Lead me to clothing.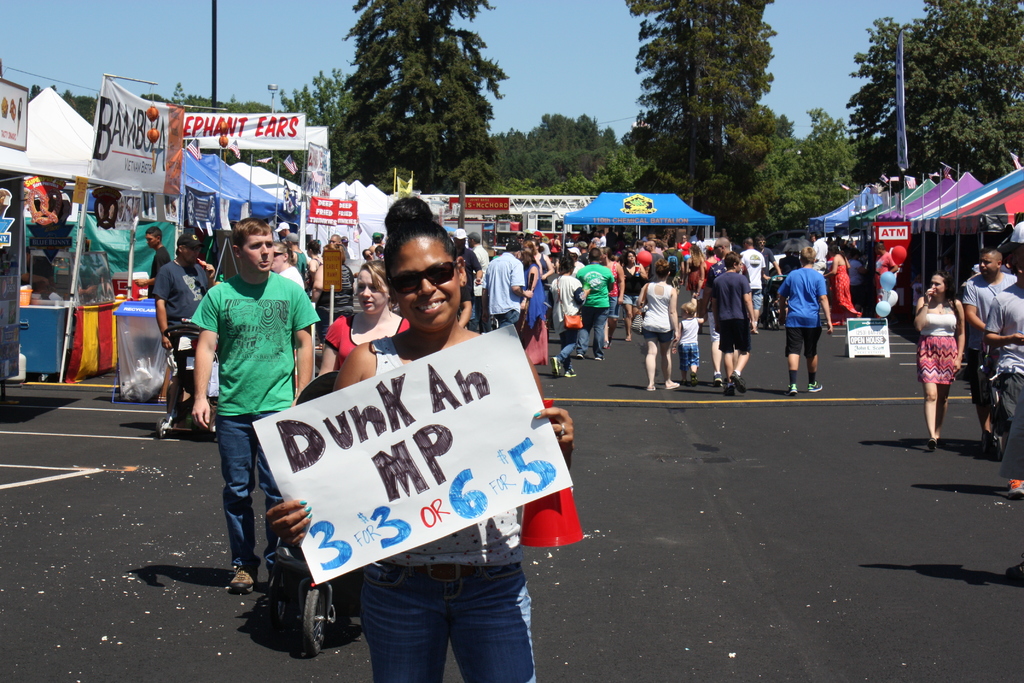
Lead to <region>484, 243, 524, 331</region>.
